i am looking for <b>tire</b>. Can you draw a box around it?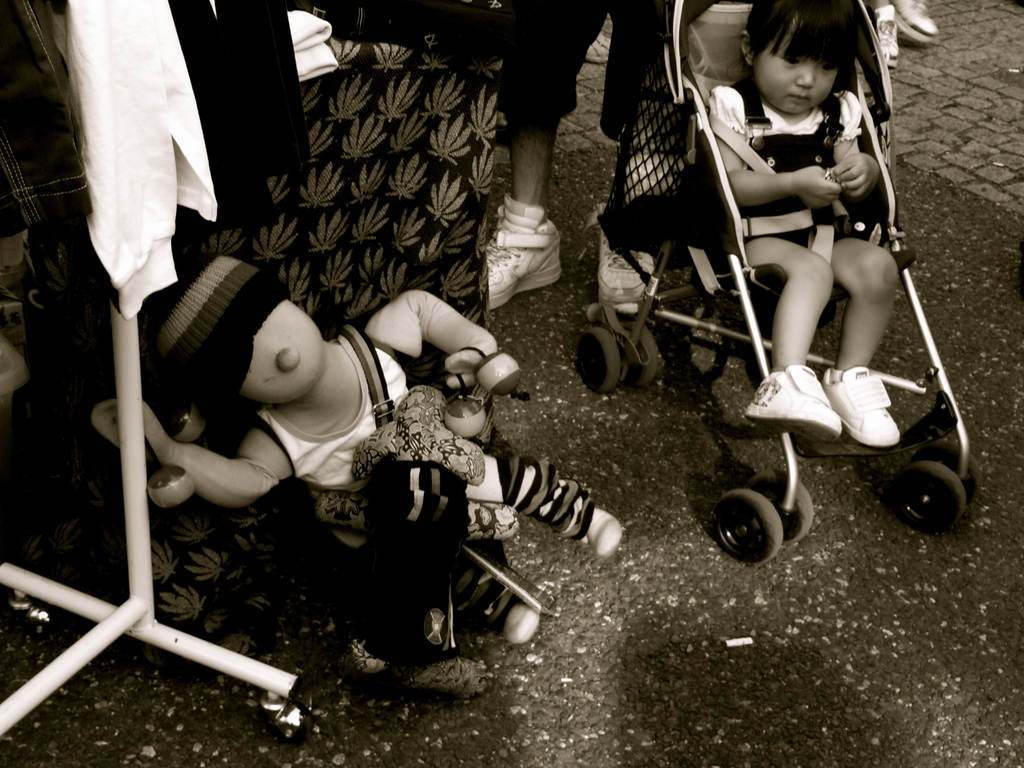
Sure, the bounding box is x1=749 y1=471 x2=815 y2=548.
